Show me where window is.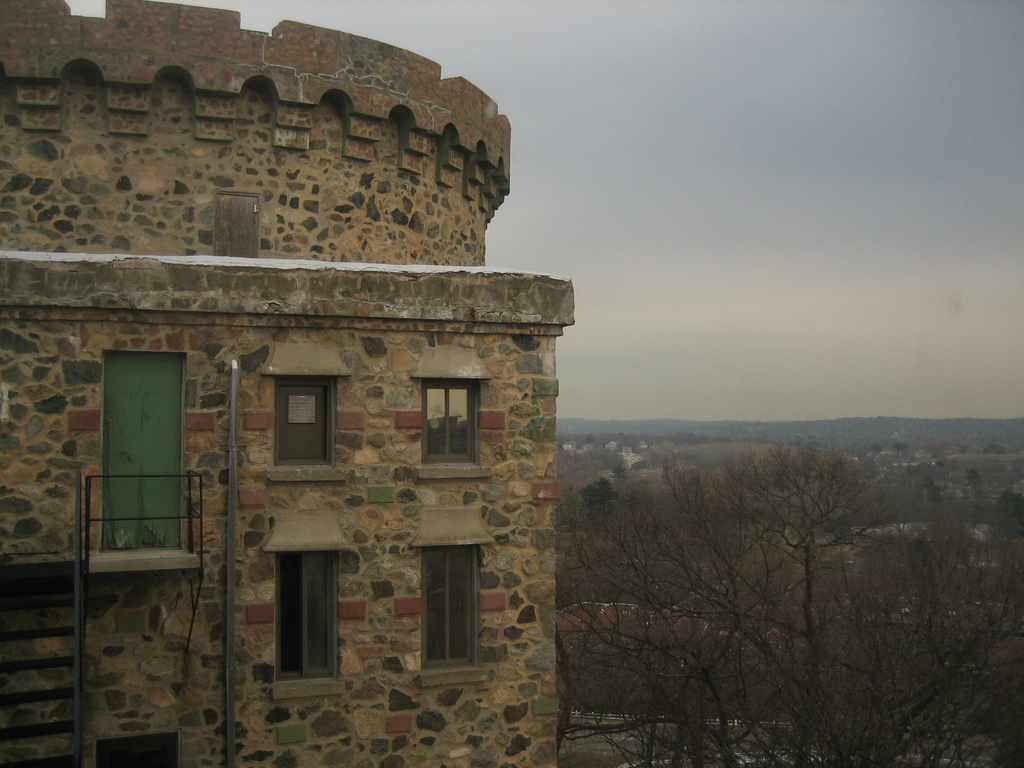
window is at {"left": 278, "top": 550, "right": 341, "bottom": 682}.
